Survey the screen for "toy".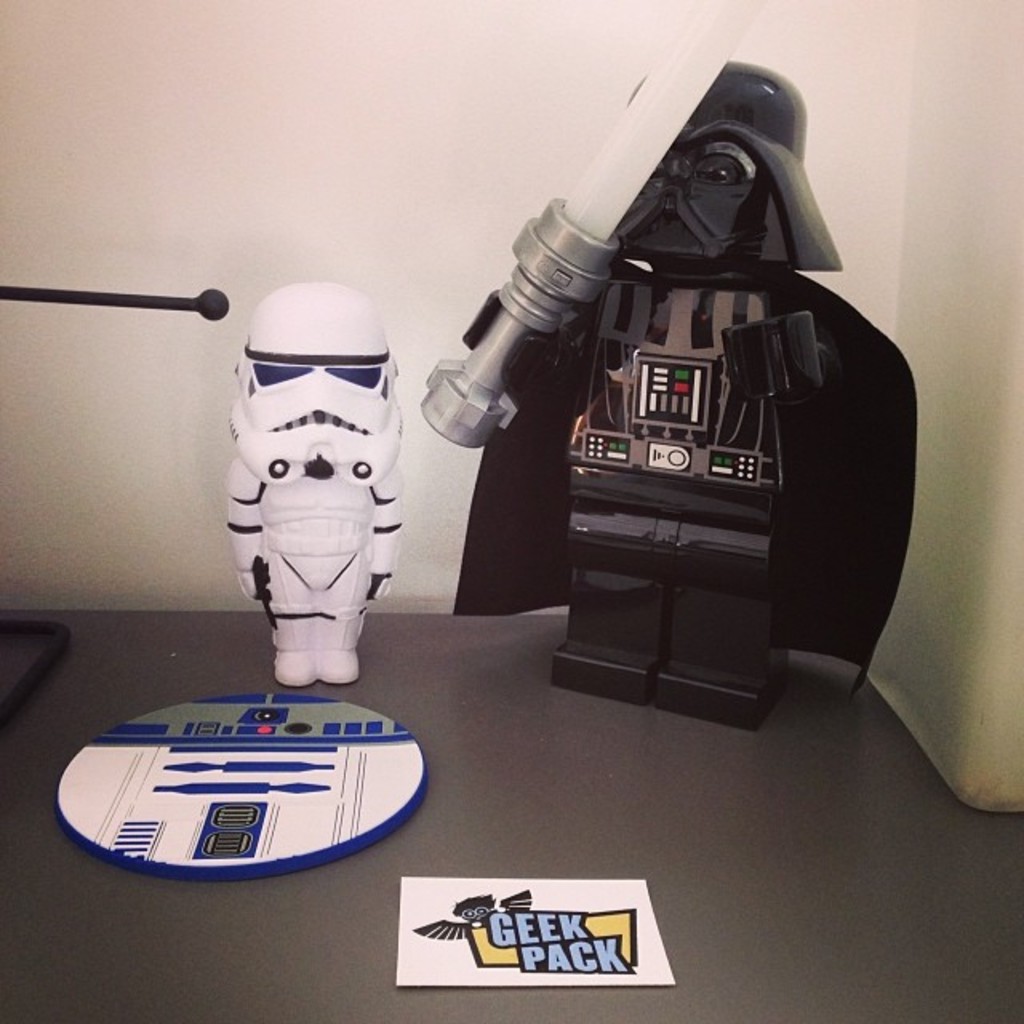
Survey found: 229 278 405 682.
